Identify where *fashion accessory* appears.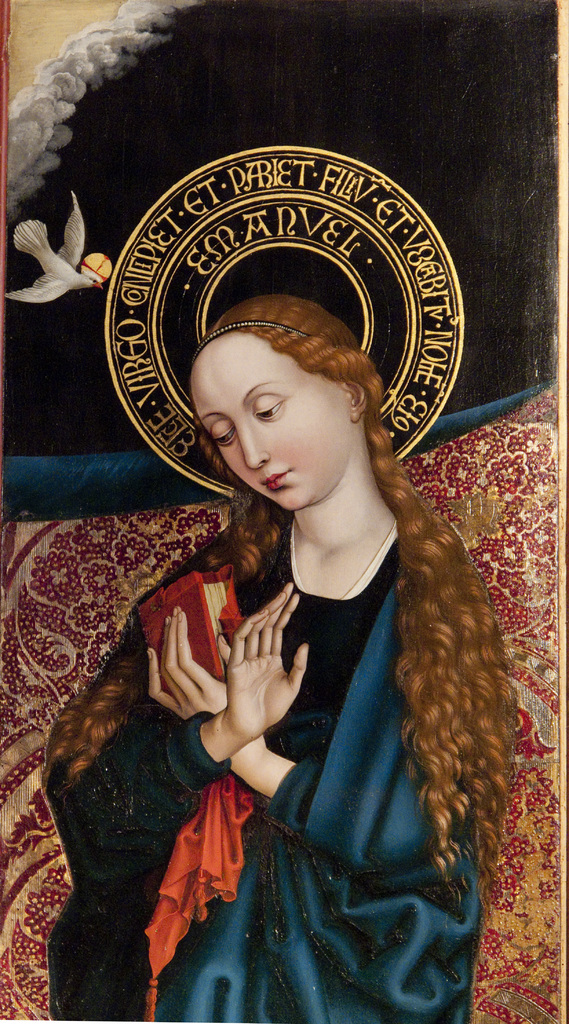
Appears at select_region(186, 318, 310, 367).
